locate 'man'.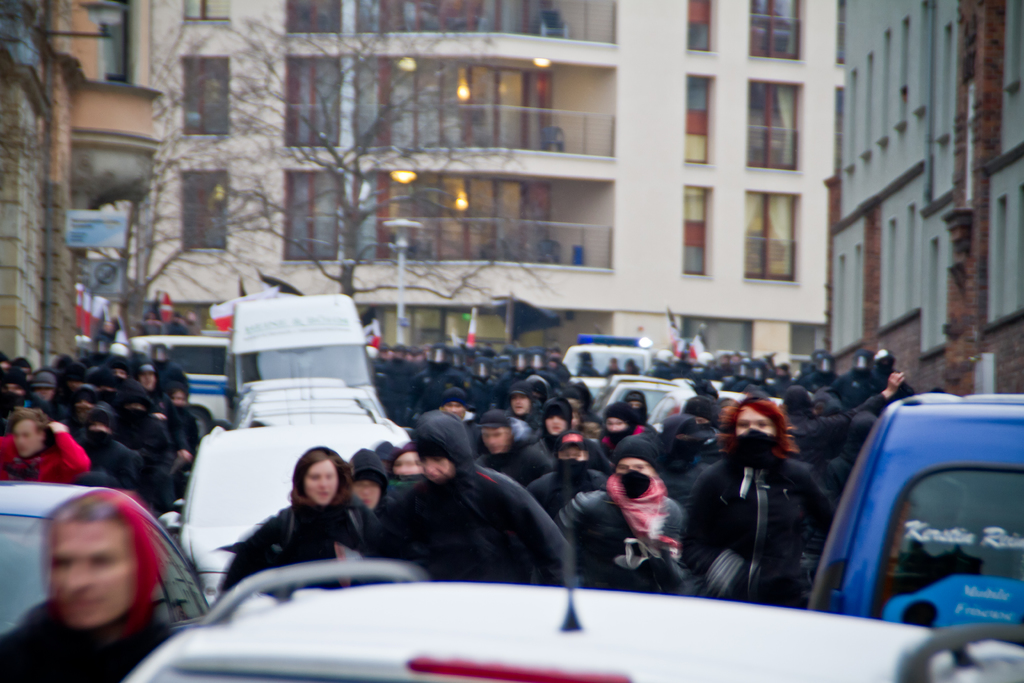
Bounding box: box(435, 390, 467, 421).
